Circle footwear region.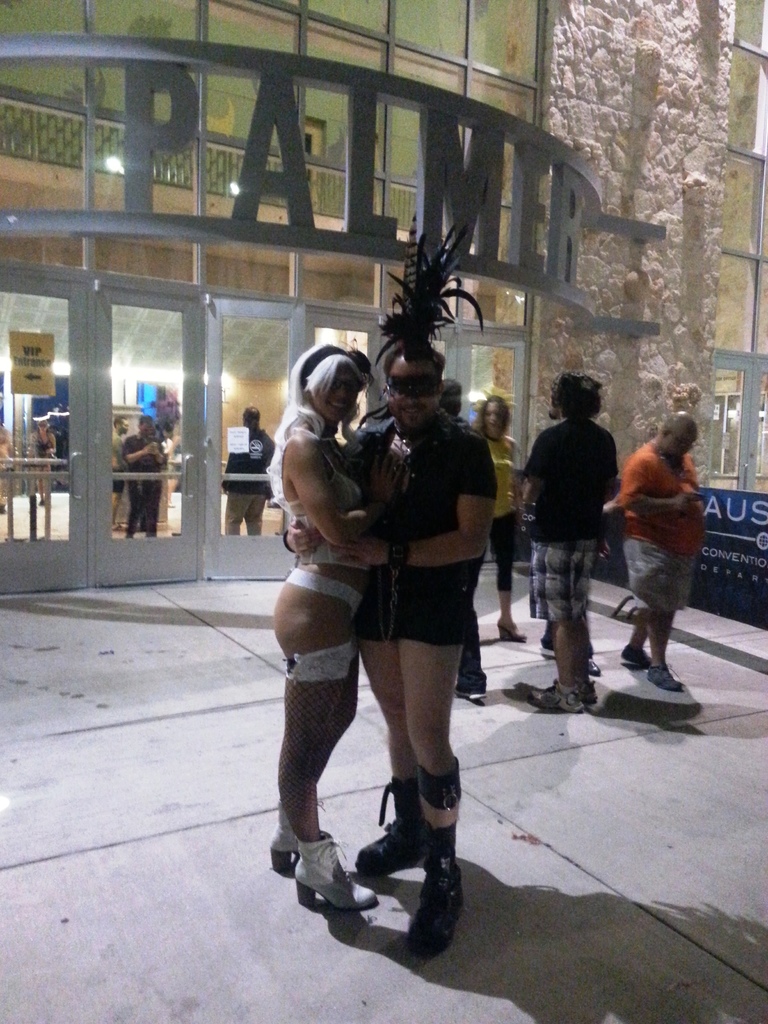
Region: (573,673,596,710).
